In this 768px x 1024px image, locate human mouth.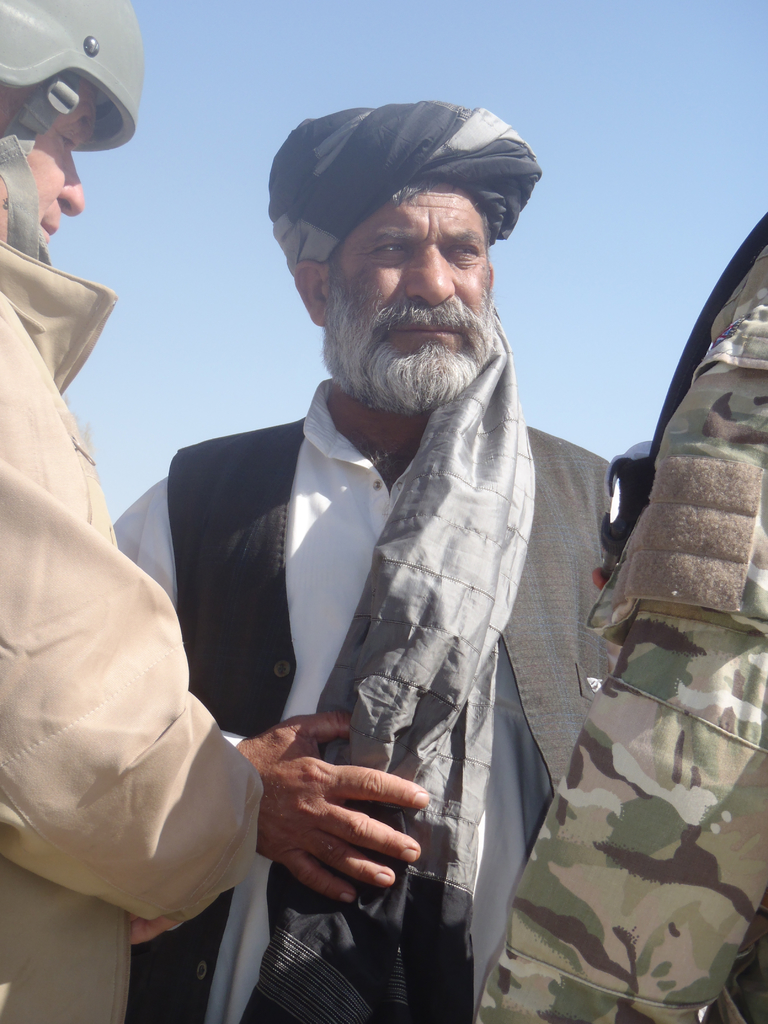
Bounding box: 392/317/453/337.
